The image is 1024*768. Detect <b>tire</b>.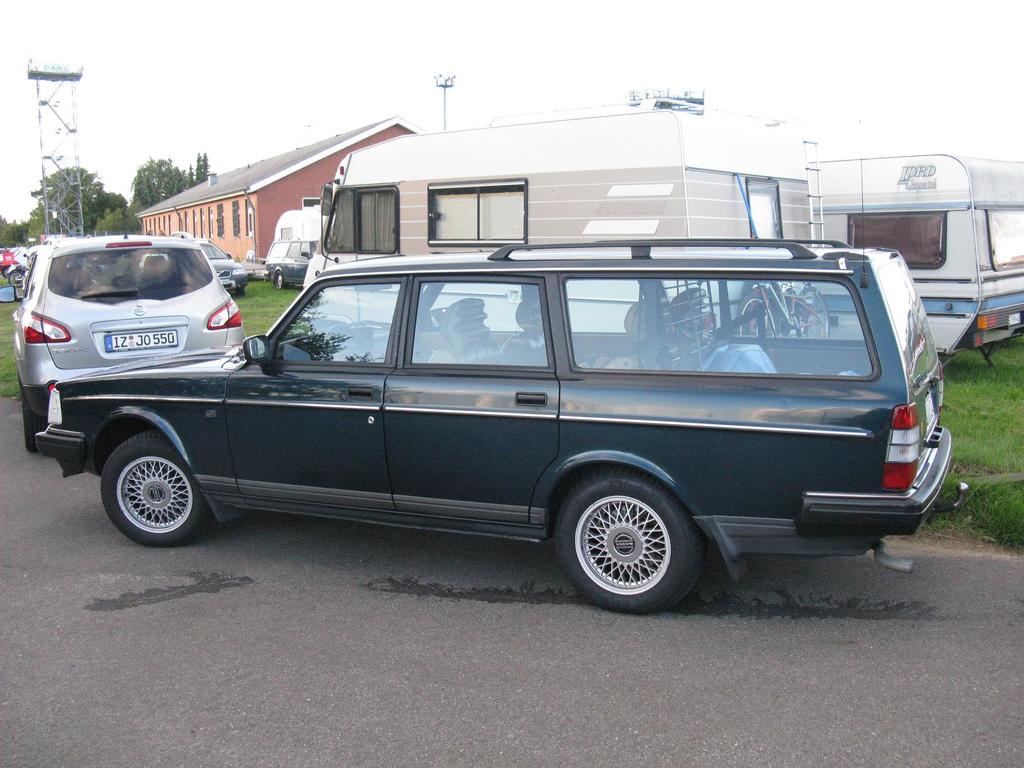
Detection: {"left": 546, "top": 471, "right": 710, "bottom": 605}.
